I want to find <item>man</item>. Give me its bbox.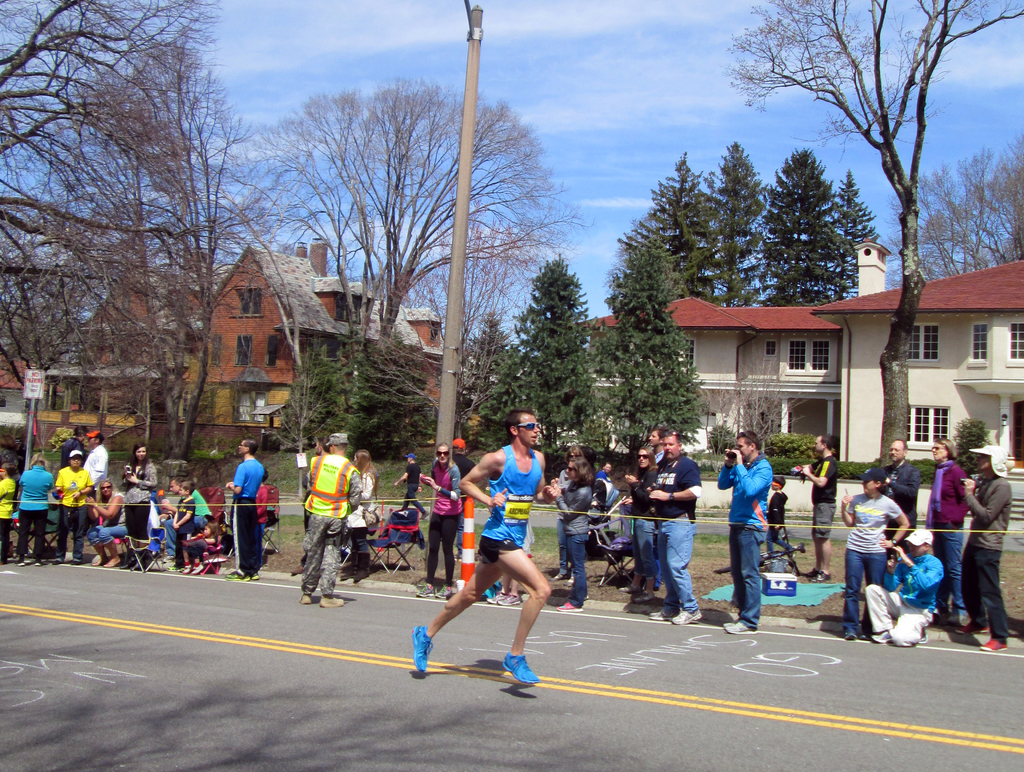
bbox=(863, 524, 940, 650).
